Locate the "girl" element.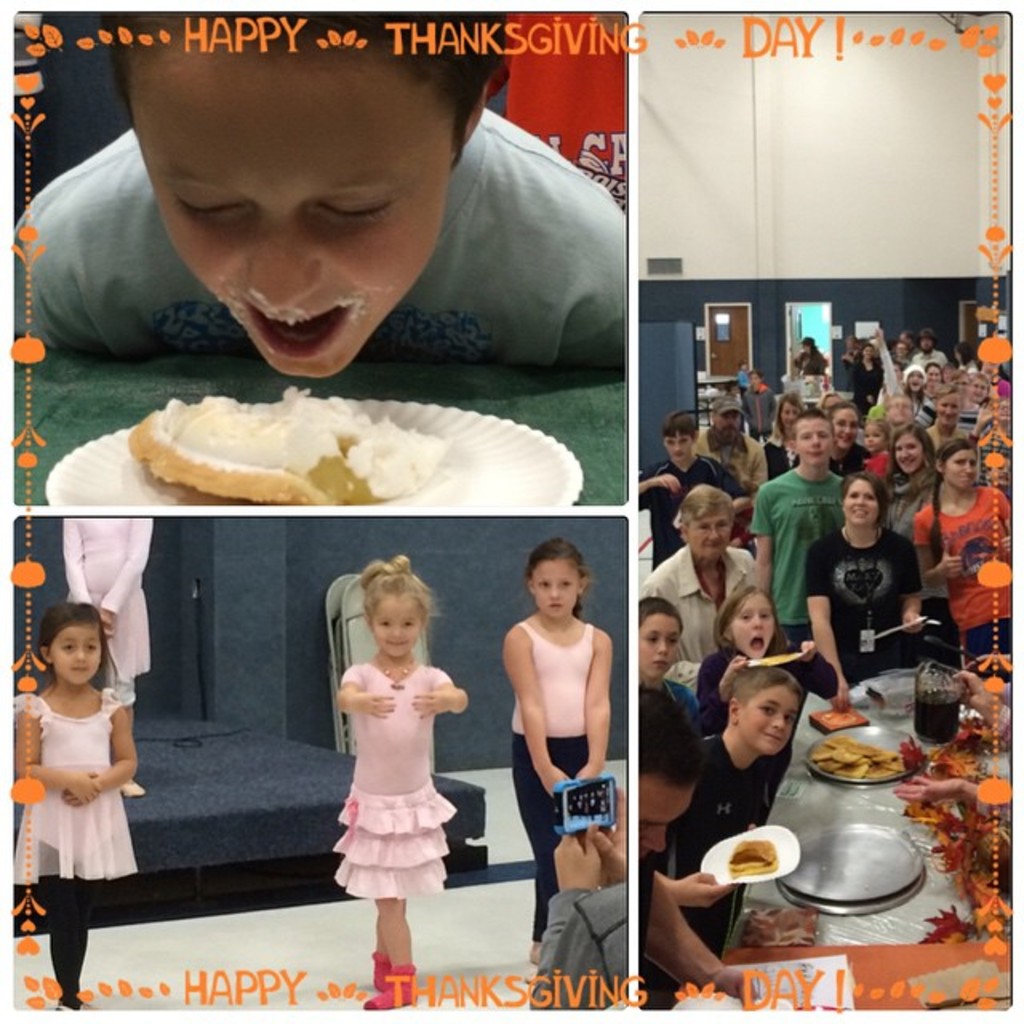
Element bbox: 502 536 610 965.
